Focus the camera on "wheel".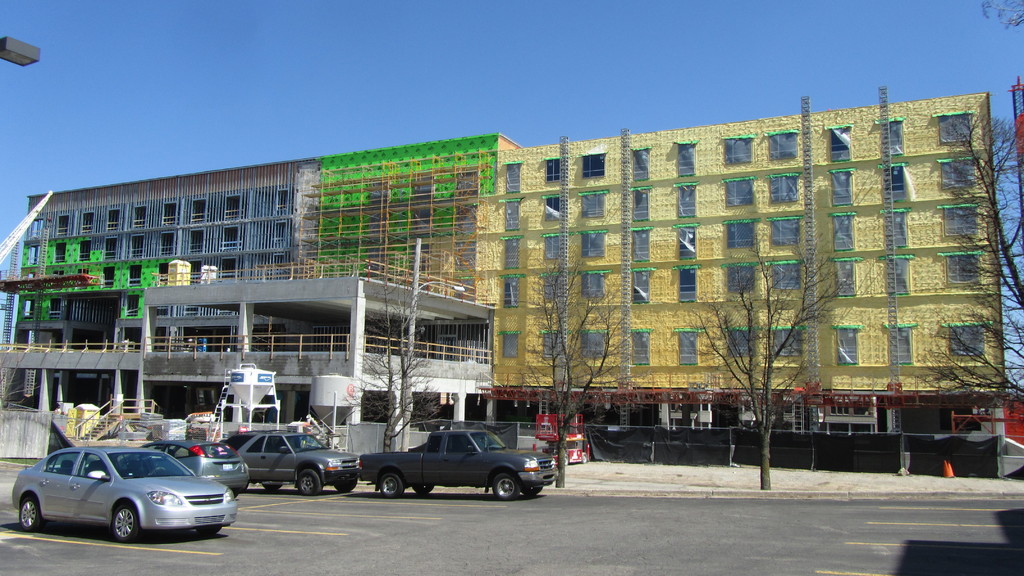
Focus region: (378, 471, 406, 500).
